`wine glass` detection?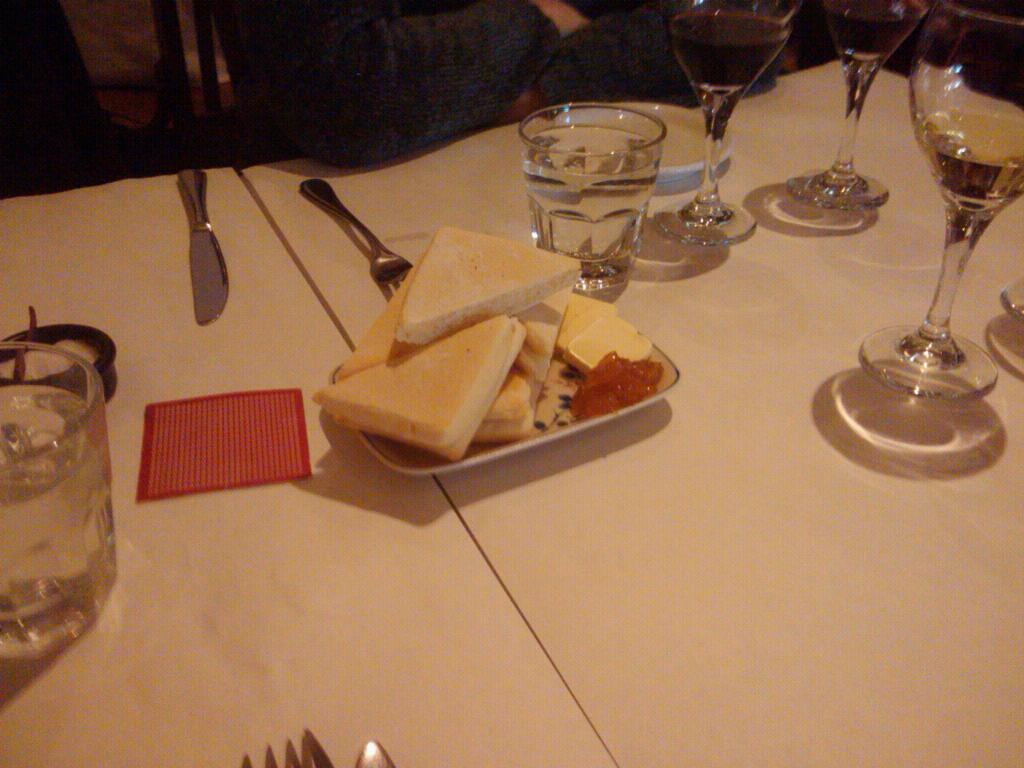
left=787, top=0, right=926, bottom=210
